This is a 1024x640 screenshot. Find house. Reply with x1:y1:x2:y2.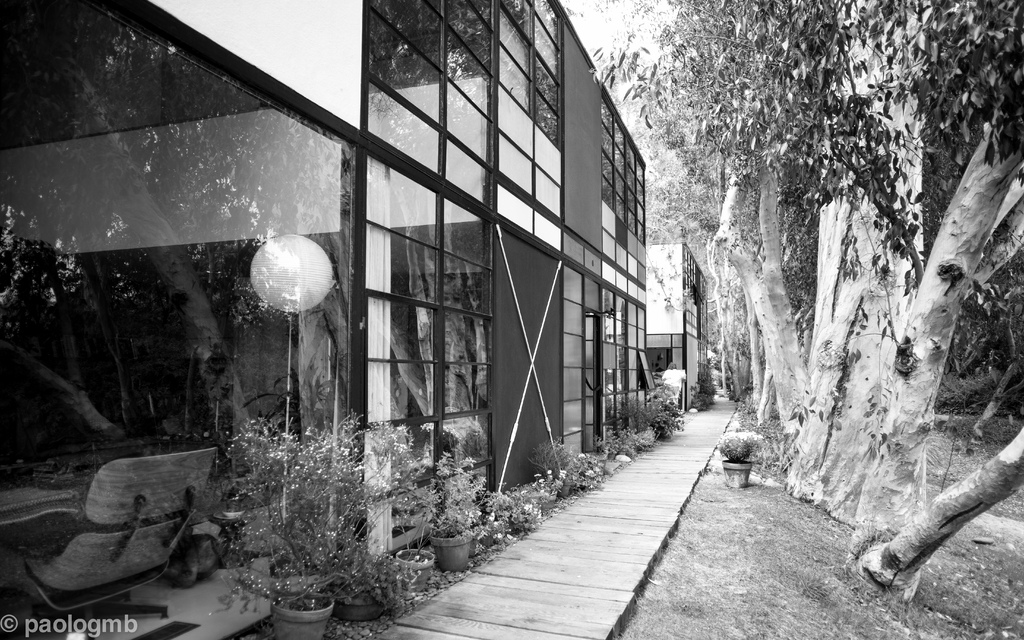
0:0:652:639.
